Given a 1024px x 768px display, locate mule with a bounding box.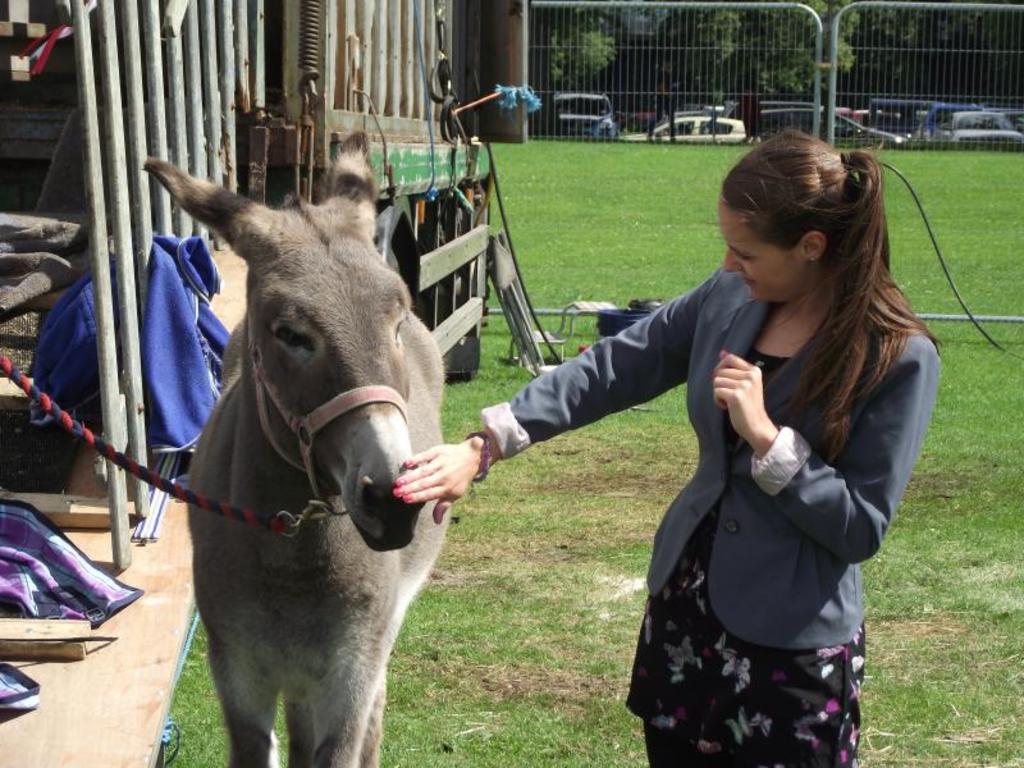
Located: <box>188,137,452,767</box>.
